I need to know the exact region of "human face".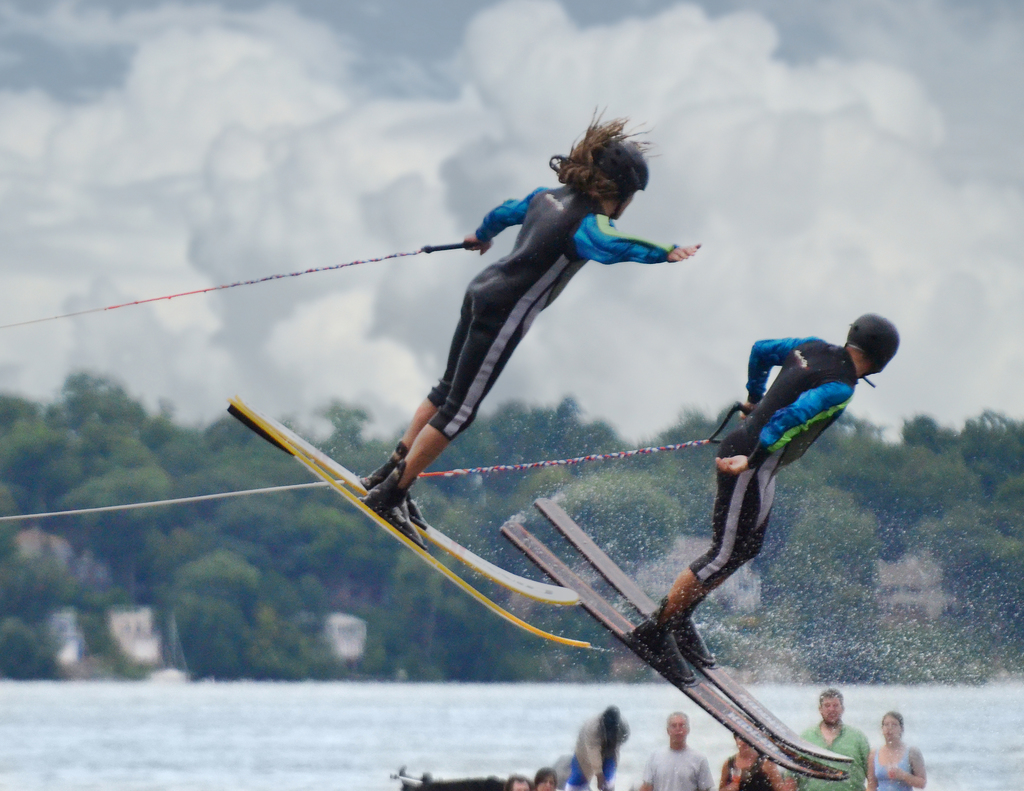
Region: region(879, 712, 900, 740).
